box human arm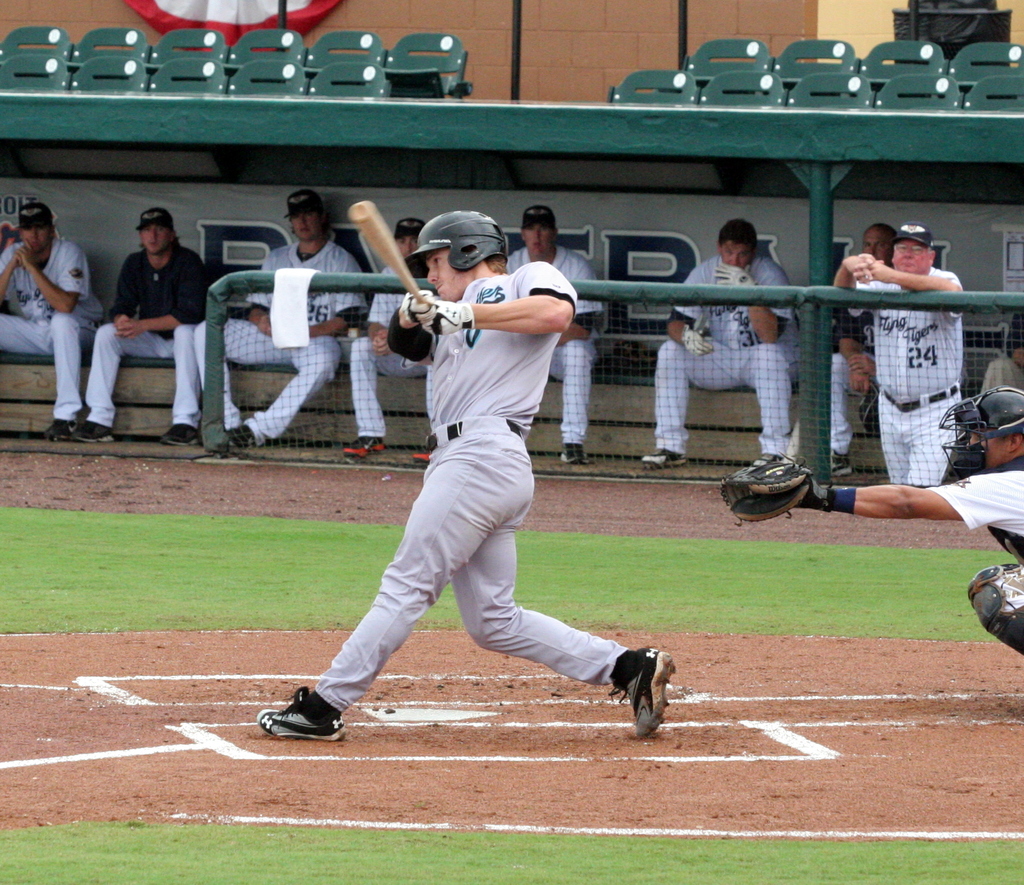
<region>845, 351, 877, 375</region>
